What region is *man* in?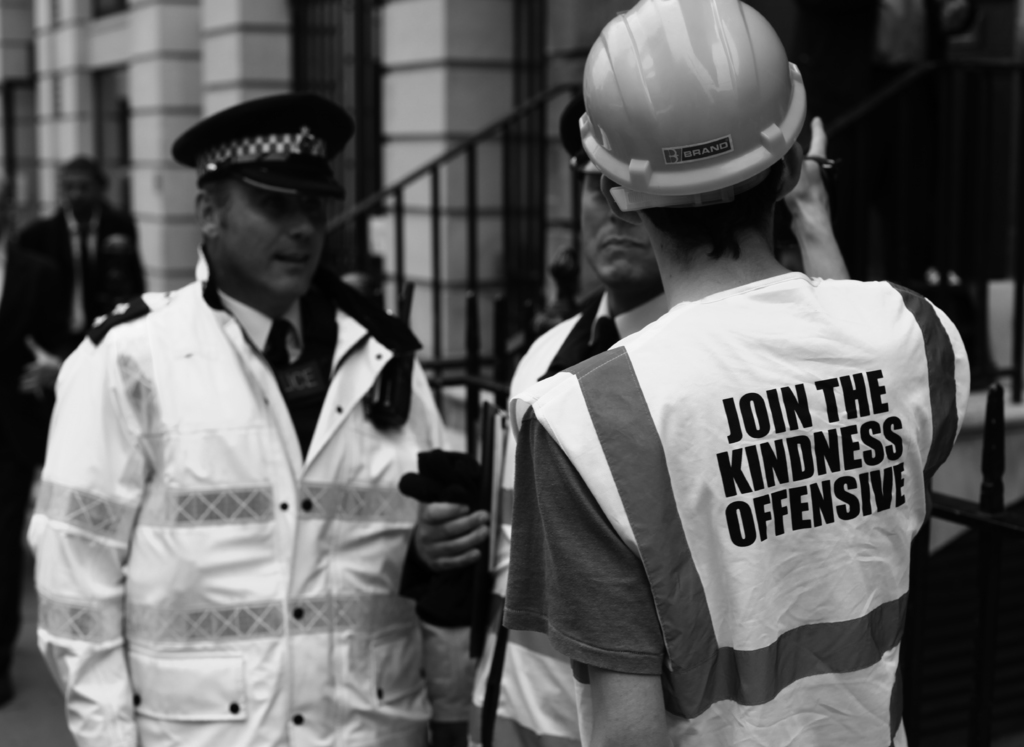
[left=55, top=76, right=502, bottom=744].
